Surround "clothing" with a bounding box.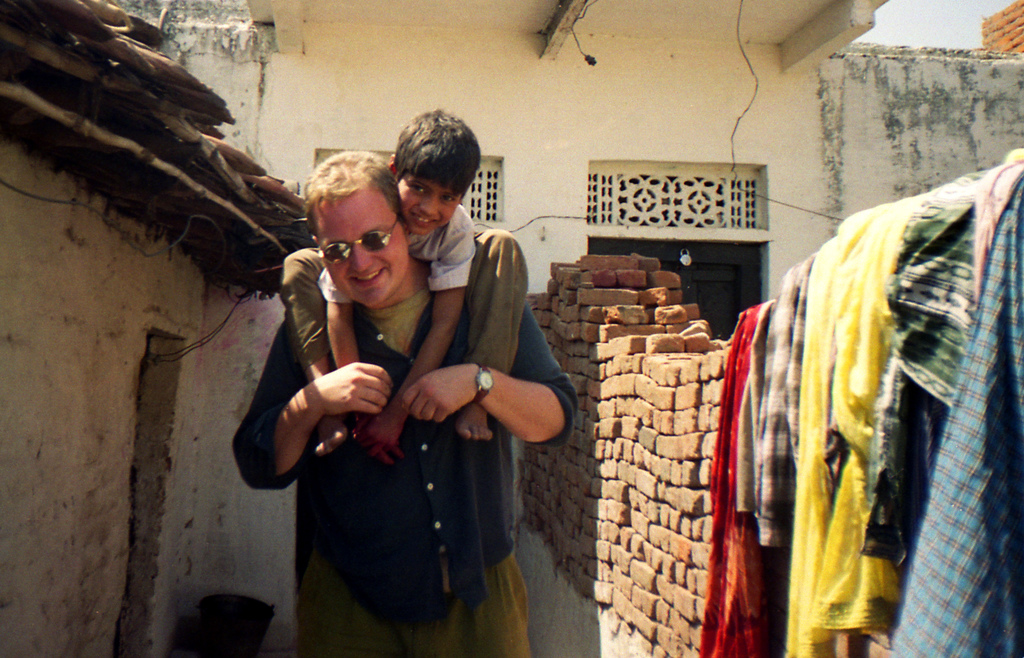
777,190,922,657.
